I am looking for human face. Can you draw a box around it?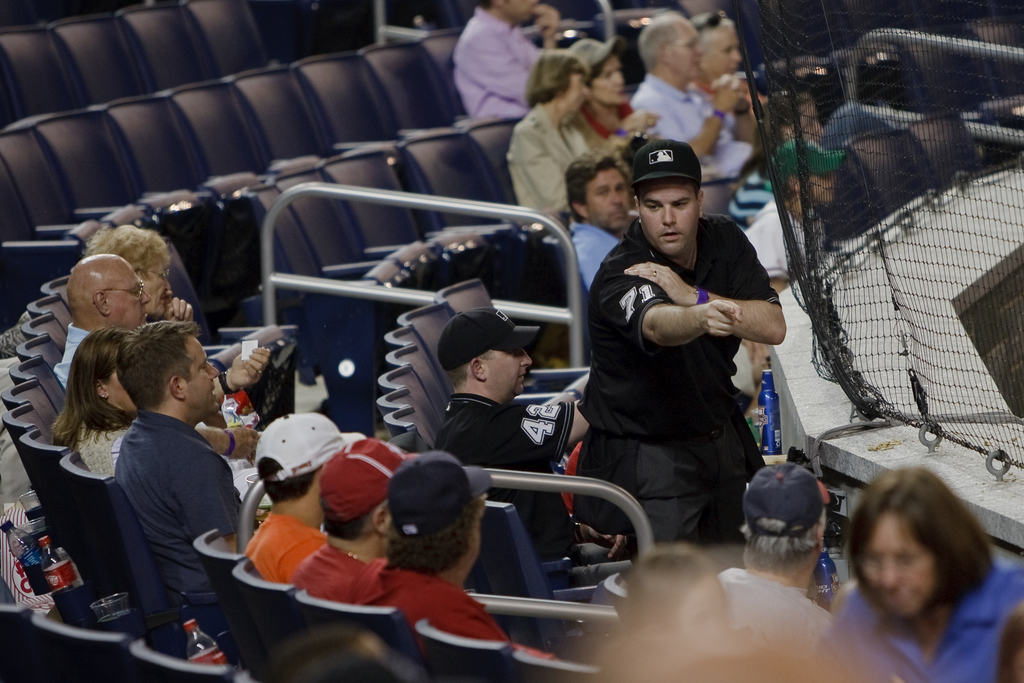
Sure, the bounding box is bbox(488, 352, 534, 391).
